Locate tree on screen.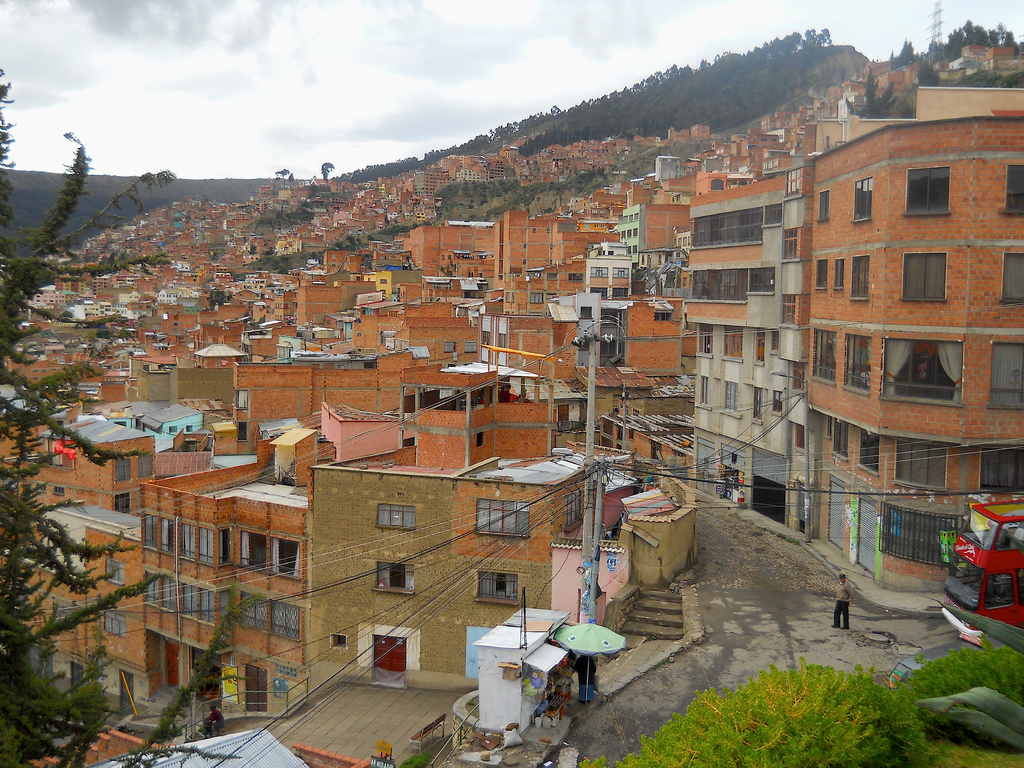
On screen at box(0, 67, 273, 765).
